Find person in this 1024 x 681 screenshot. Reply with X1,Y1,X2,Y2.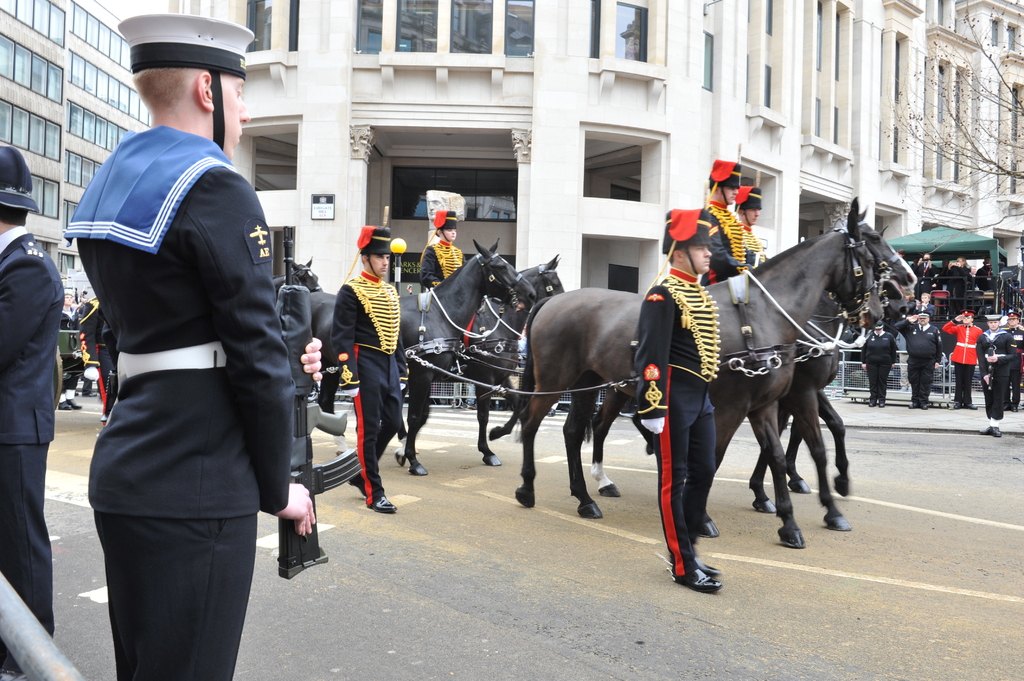
860,319,897,403.
